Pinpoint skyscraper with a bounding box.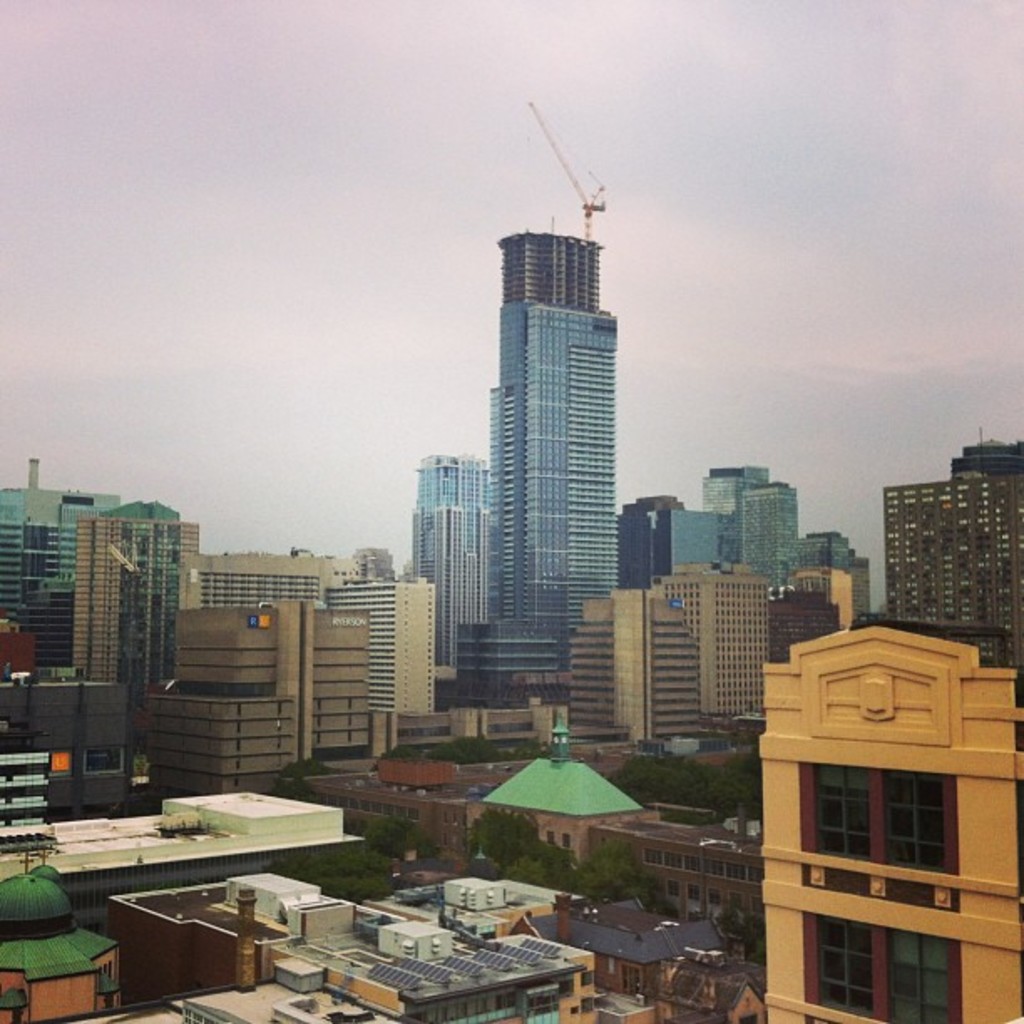
(x1=484, y1=218, x2=631, y2=671).
